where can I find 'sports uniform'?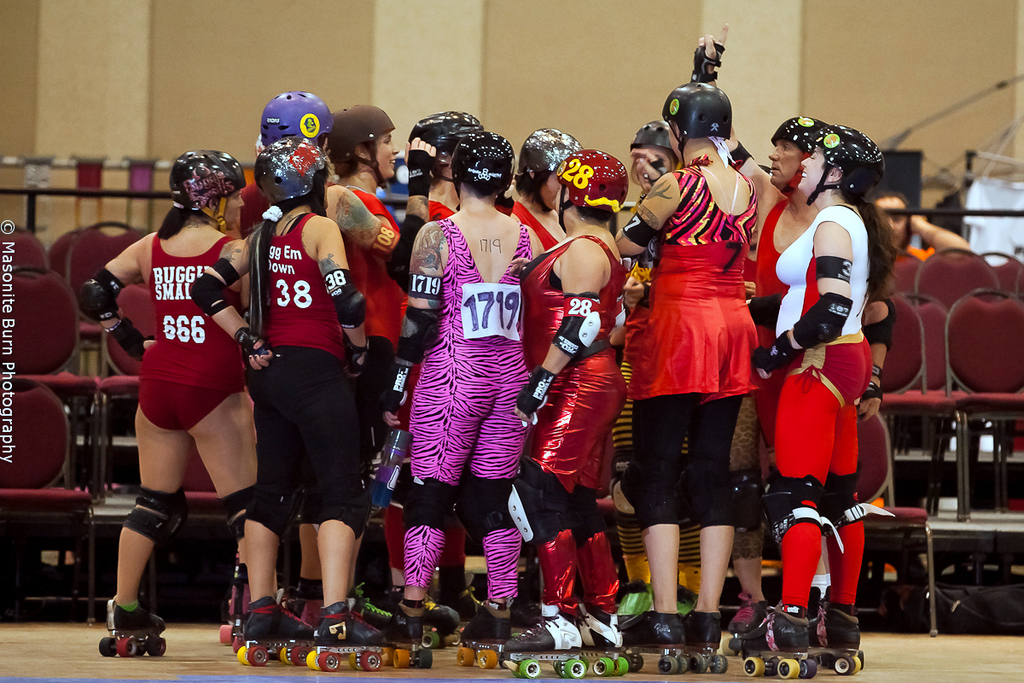
You can find it at bbox=(400, 214, 526, 604).
